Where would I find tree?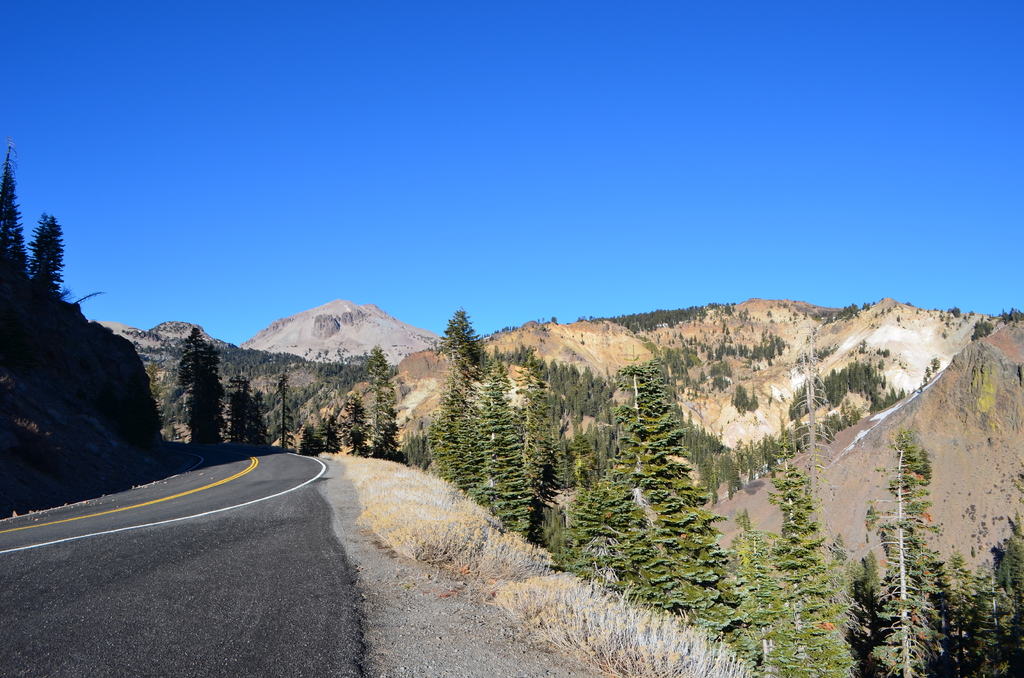
At l=324, t=410, r=339, b=449.
